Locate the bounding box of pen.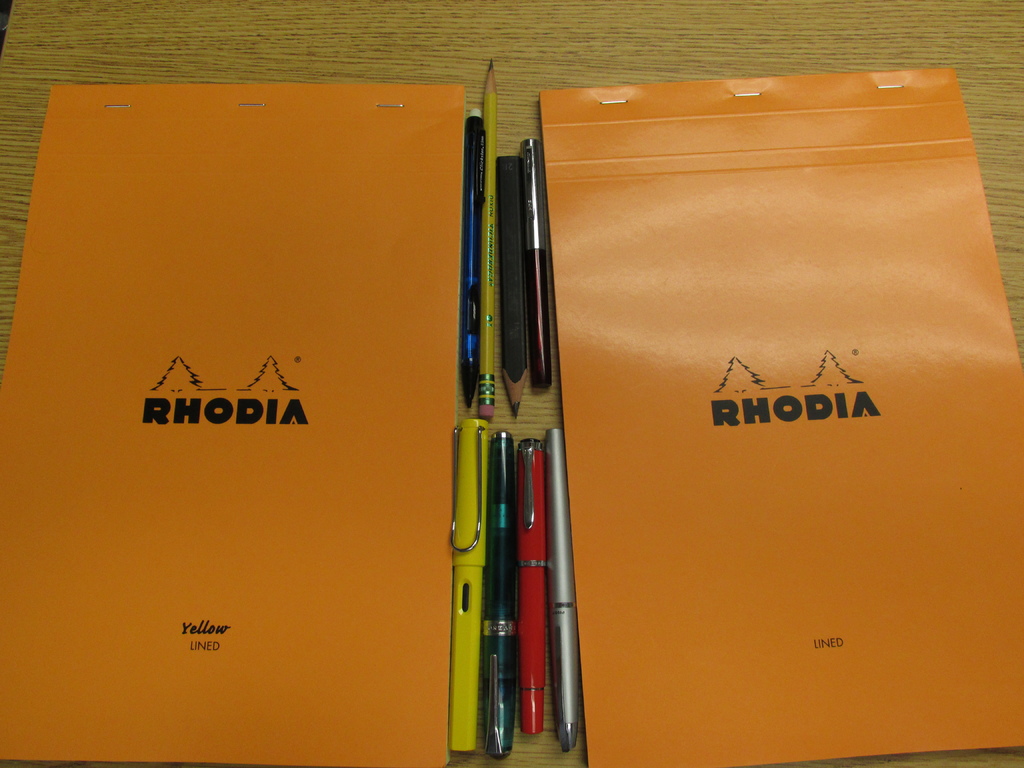
Bounding box: <box>514,138,554,387</box>.
